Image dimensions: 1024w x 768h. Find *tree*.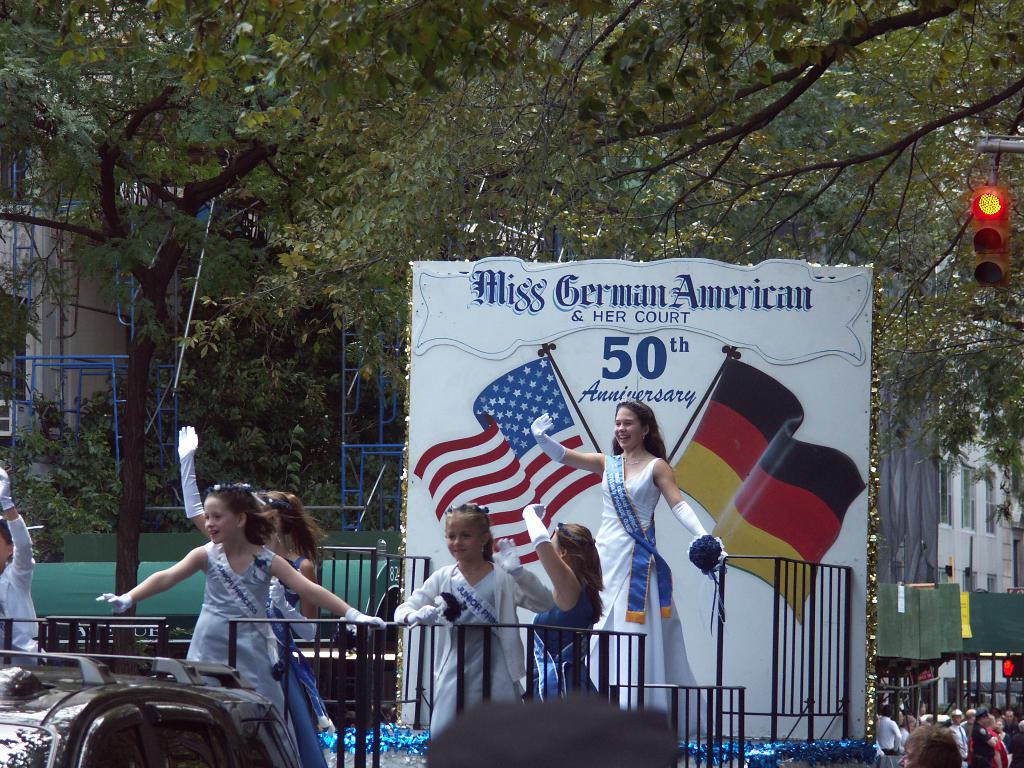
{"x1": 11, "y1": 37, "x2": 1023, "y2": 735}.
